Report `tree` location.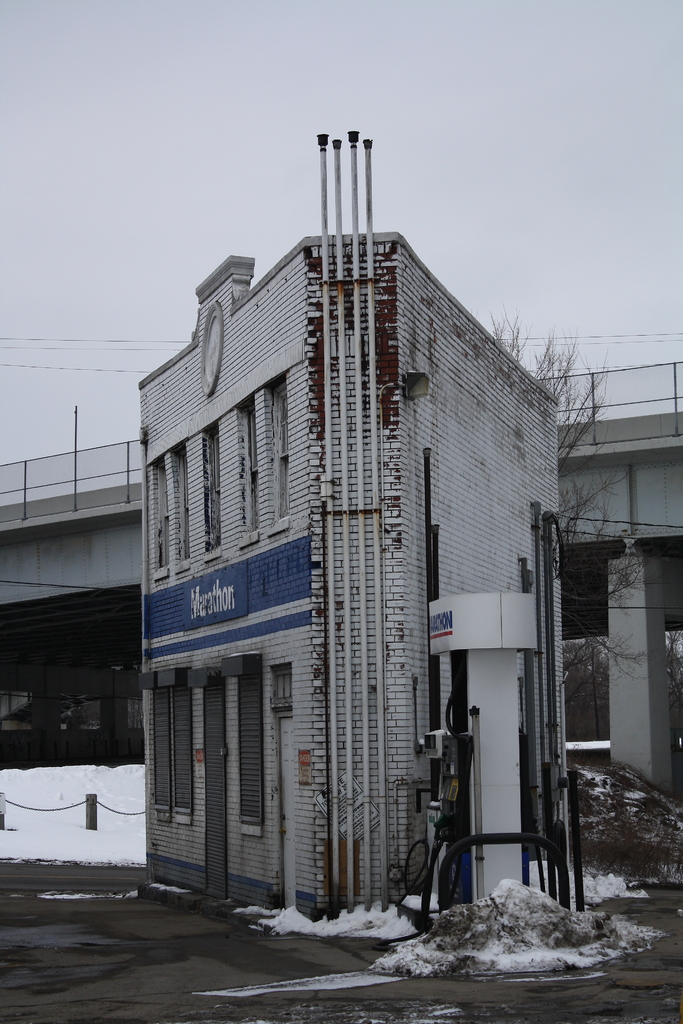
Report: pyautogui.locateOnScreen(545, 744, 678, 899).
